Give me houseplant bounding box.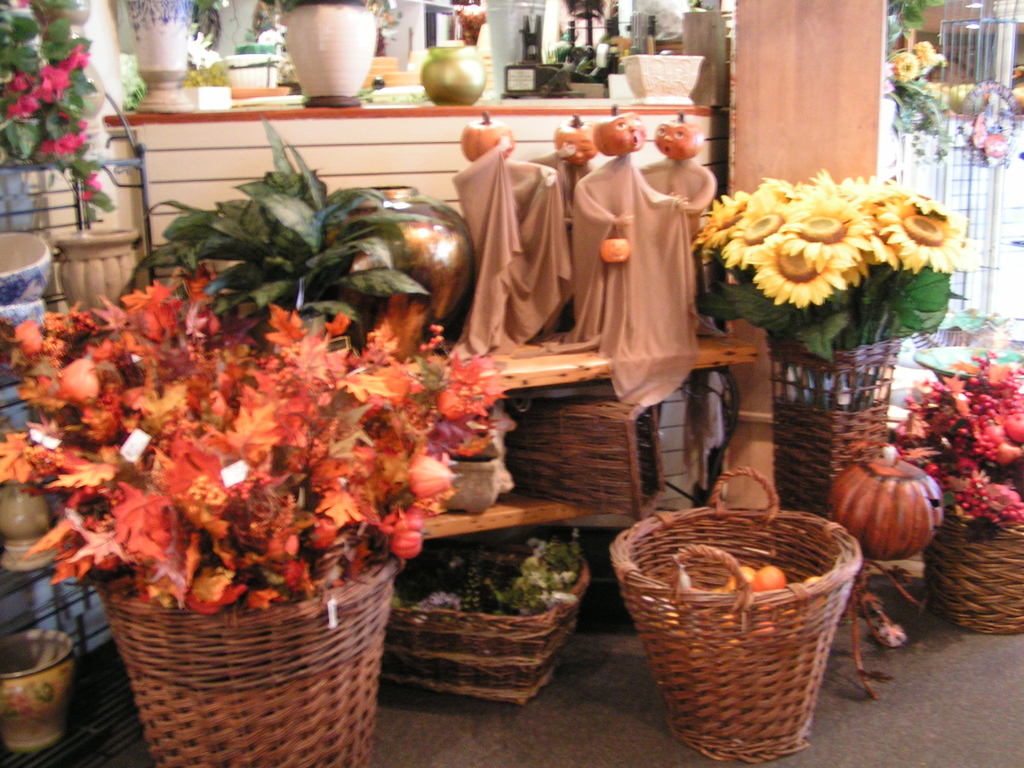
region(260, 0, 402, 113).
